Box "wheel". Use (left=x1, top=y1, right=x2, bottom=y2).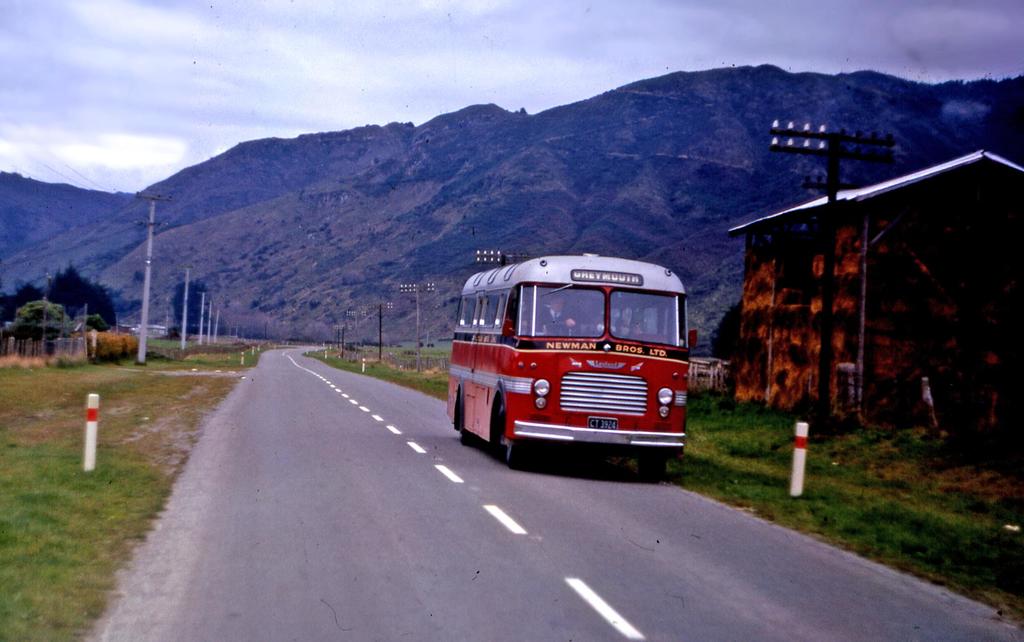
(left=508, top=442, right=525, bottom=467).
